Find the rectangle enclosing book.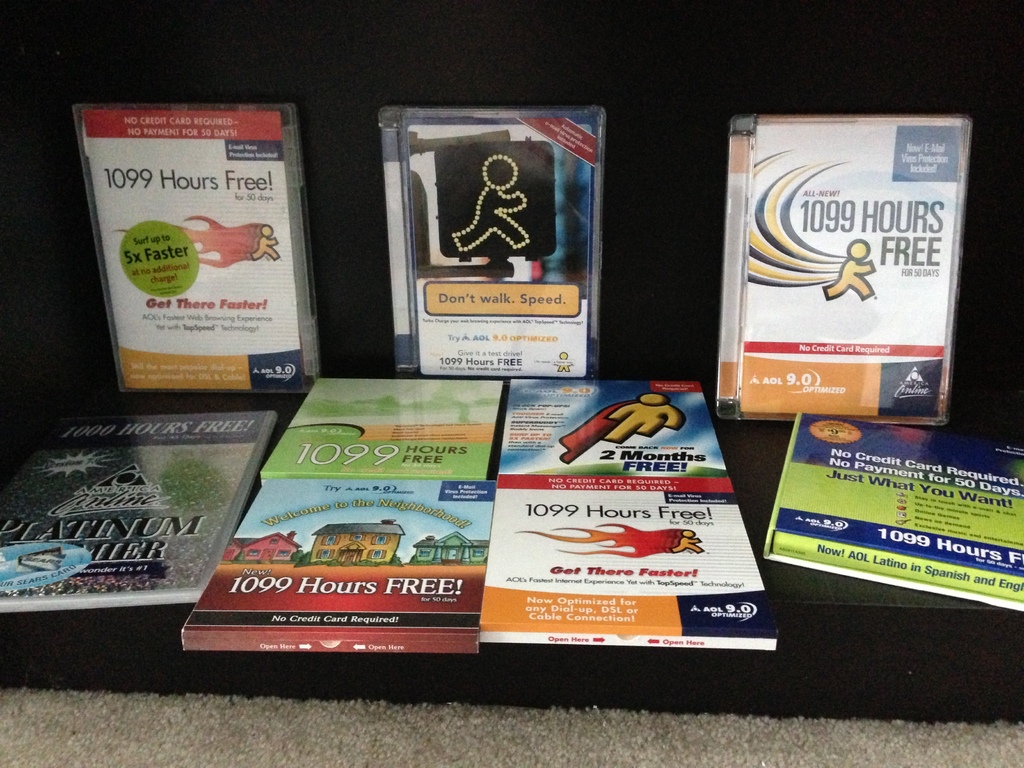
480, 481, 774, 650.
